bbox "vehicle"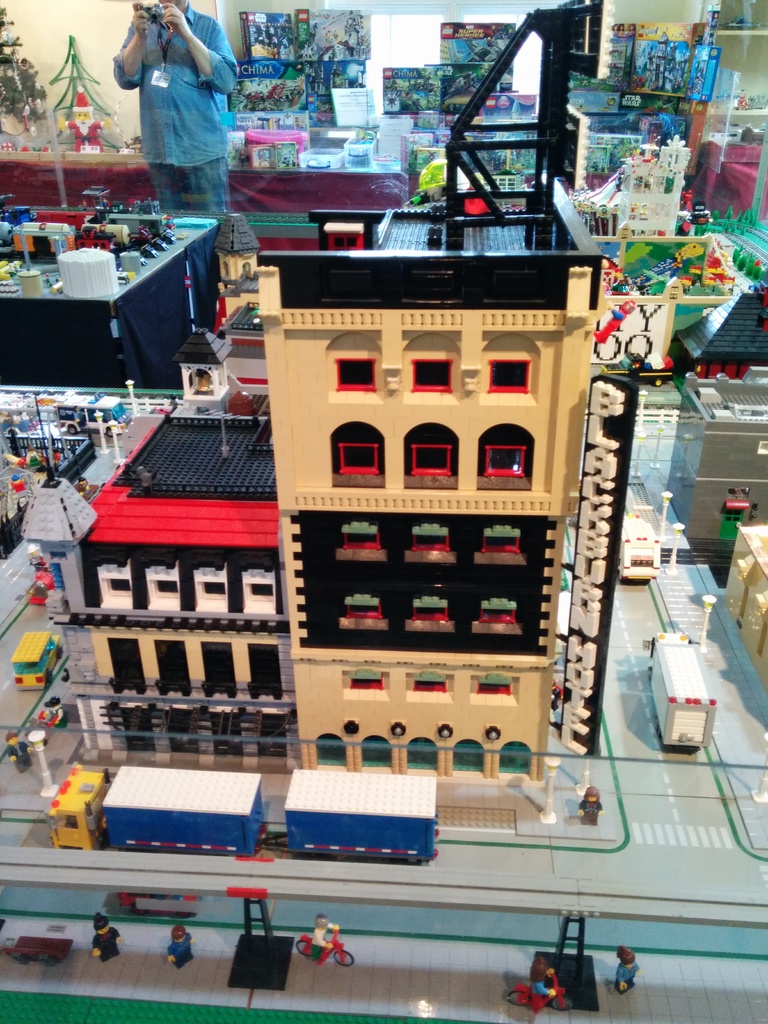
0 214 129 256
